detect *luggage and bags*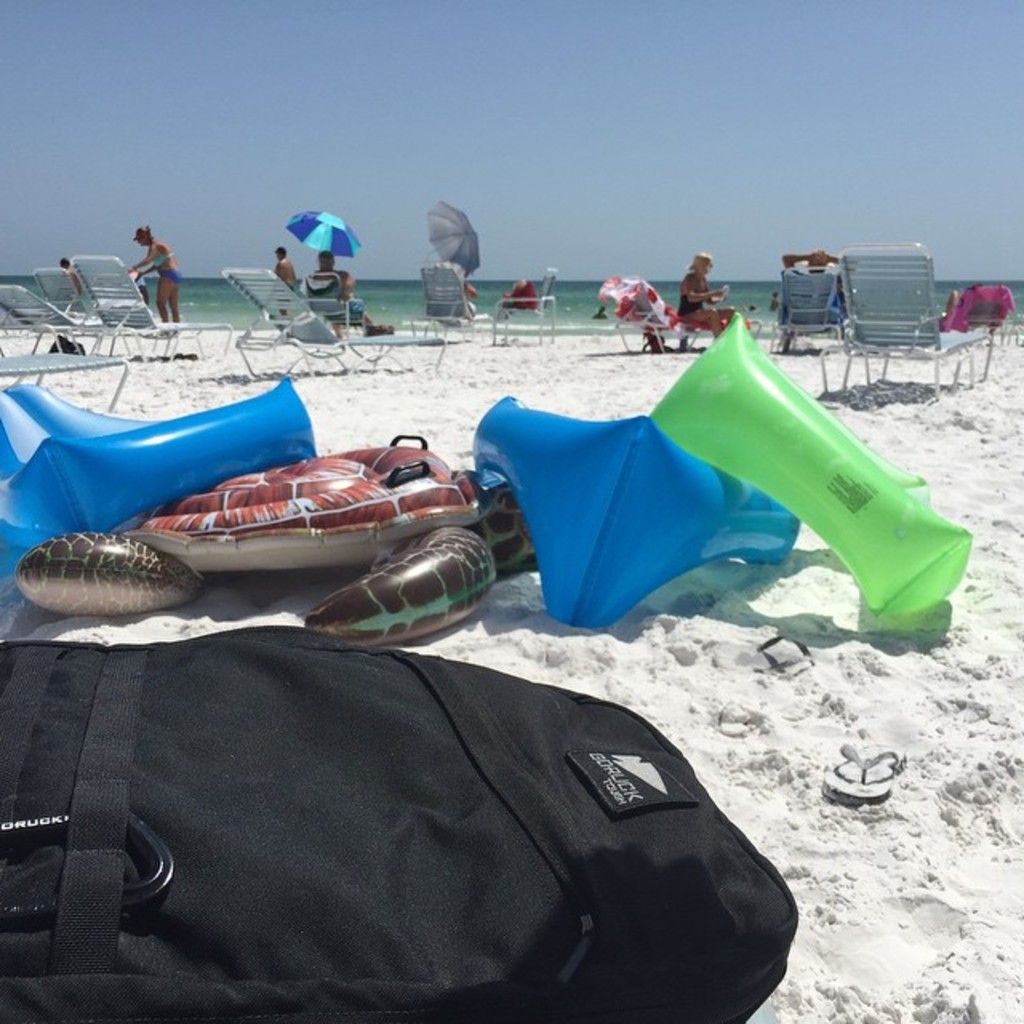
bbox(0, 594, 808, 1023)
